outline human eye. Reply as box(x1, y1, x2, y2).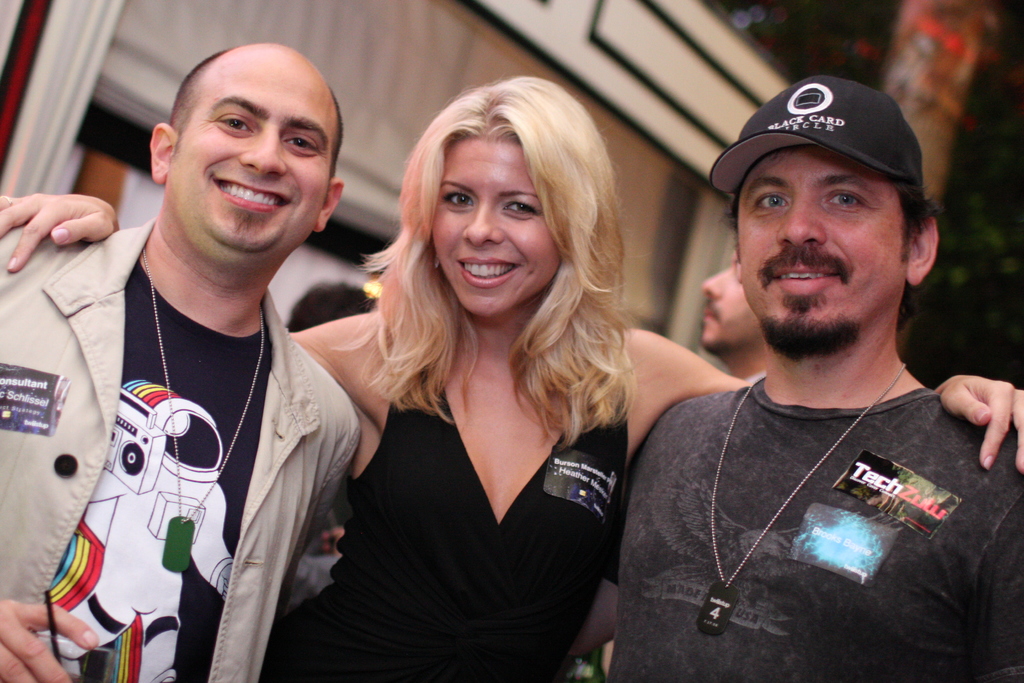
box(505, 197, 540, 220).
